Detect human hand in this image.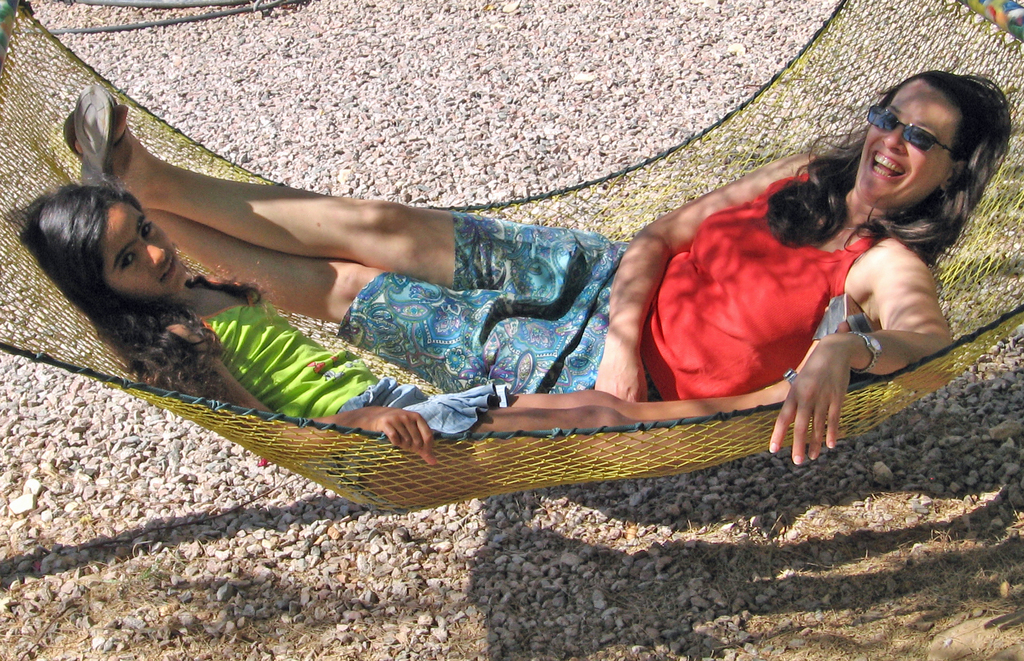
Detection: detection(348, 397, 428, 460).
